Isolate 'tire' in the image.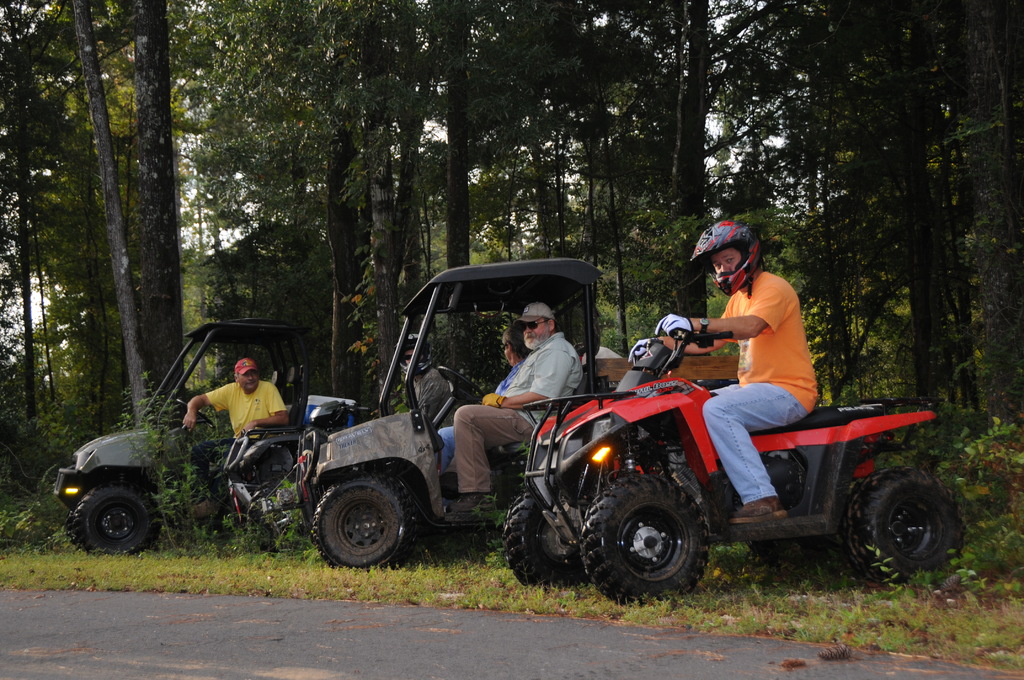
Isolated region: <bbox>71, 483, 166, 554</bbox>.
